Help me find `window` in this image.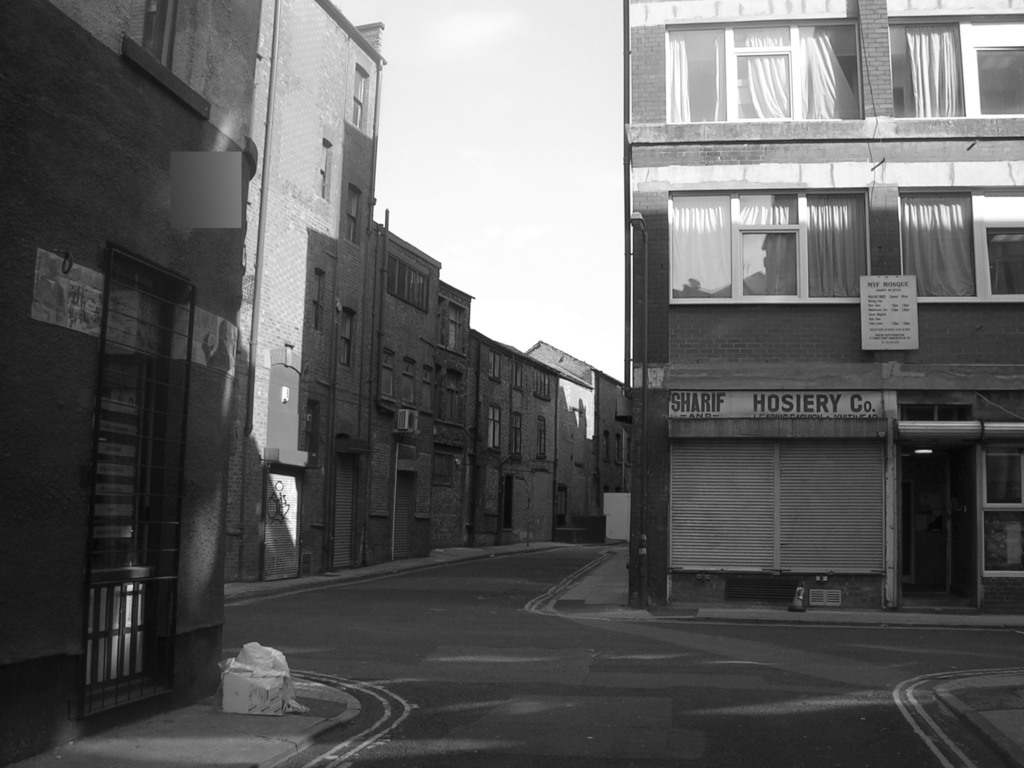
Found it: 347/184/368/248.
